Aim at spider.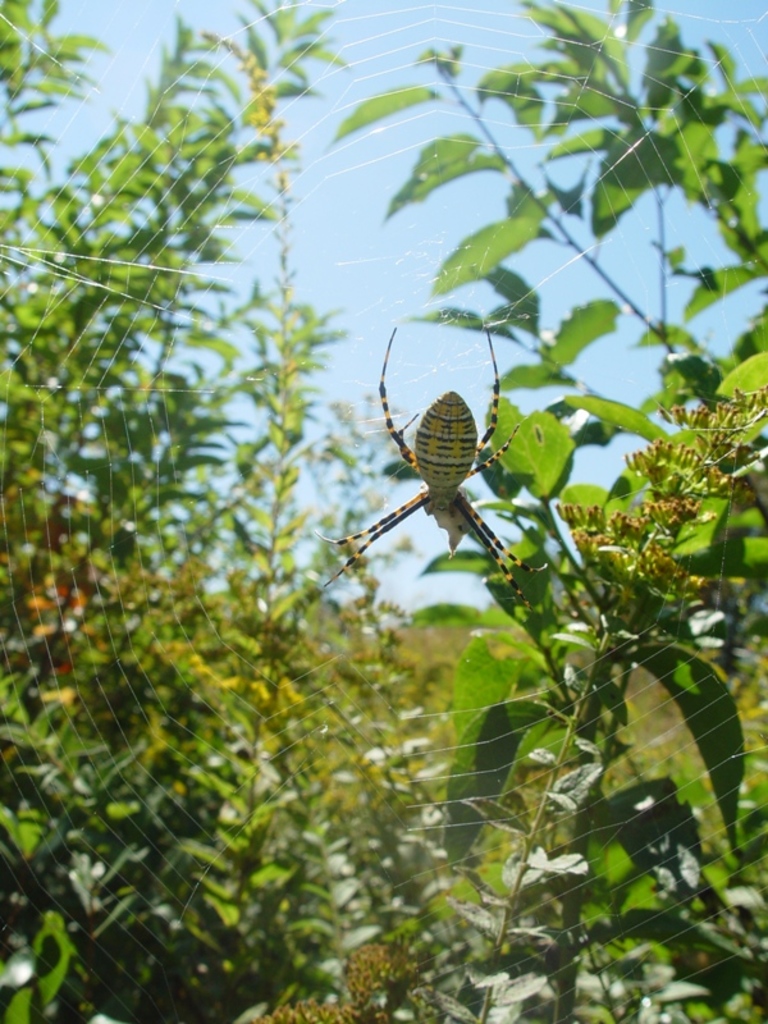
Aimed at bbox=(310, 323, 559, 618).
